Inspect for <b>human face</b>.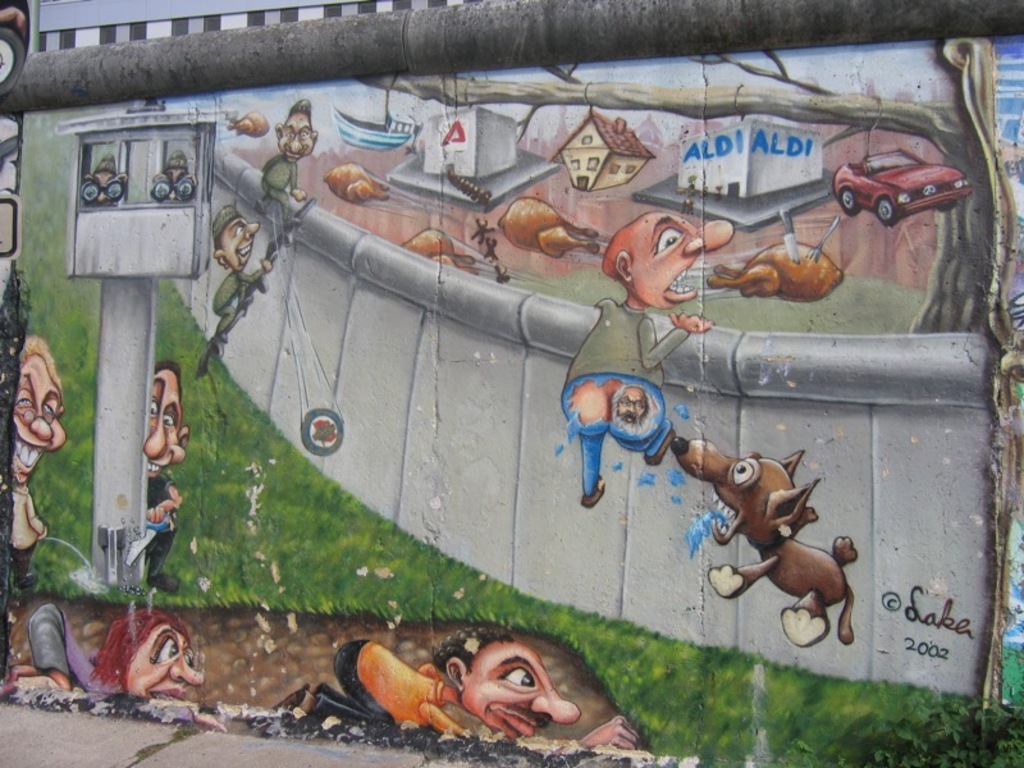
Inspection: locate(467, 636, 582, 739).
